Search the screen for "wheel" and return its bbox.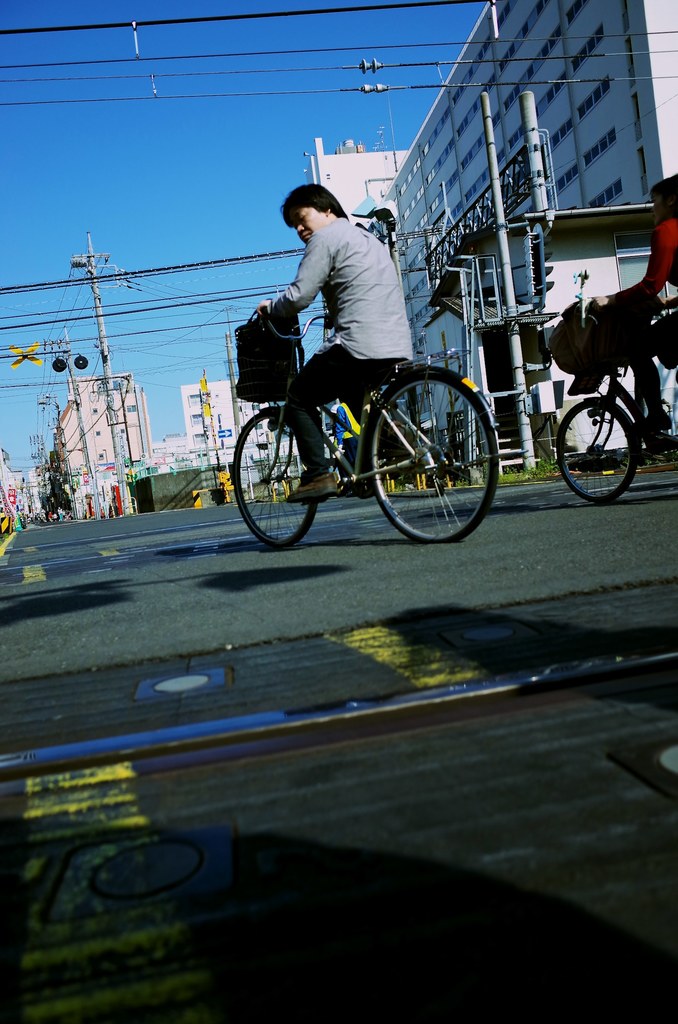
Found: bbox=(557, 396, 636, 505).
